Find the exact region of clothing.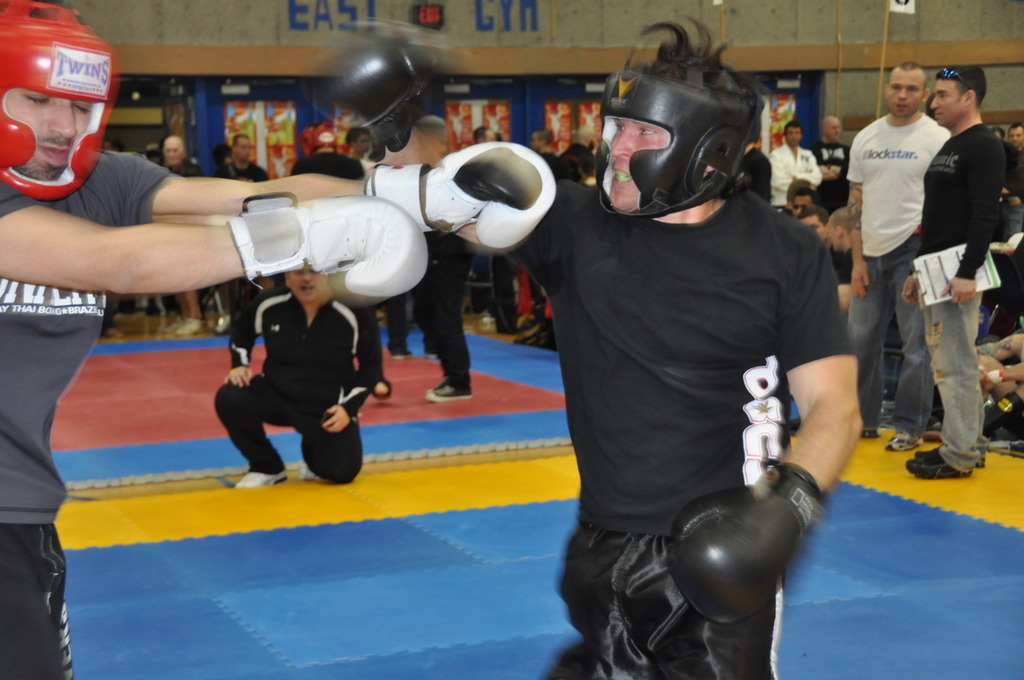
Exact region: BBox(205, 292, 390, 485).
